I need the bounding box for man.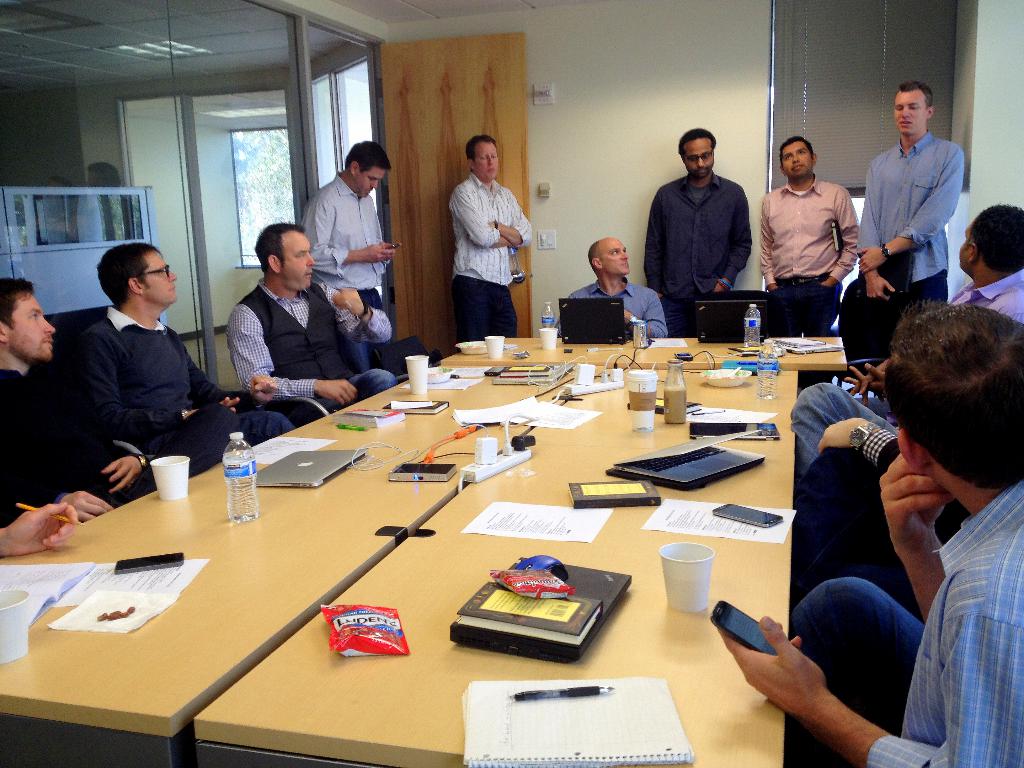
Here it is: BBox(571, 236, 669, 336).
